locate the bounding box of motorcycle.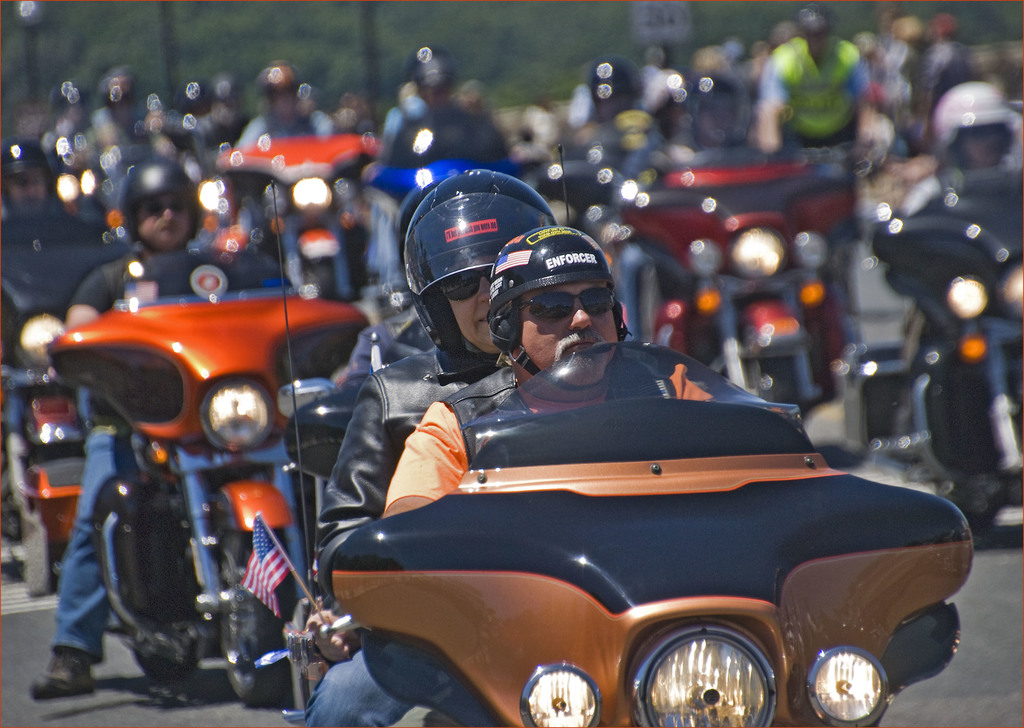
Bounding box: 623/138/850/411.
